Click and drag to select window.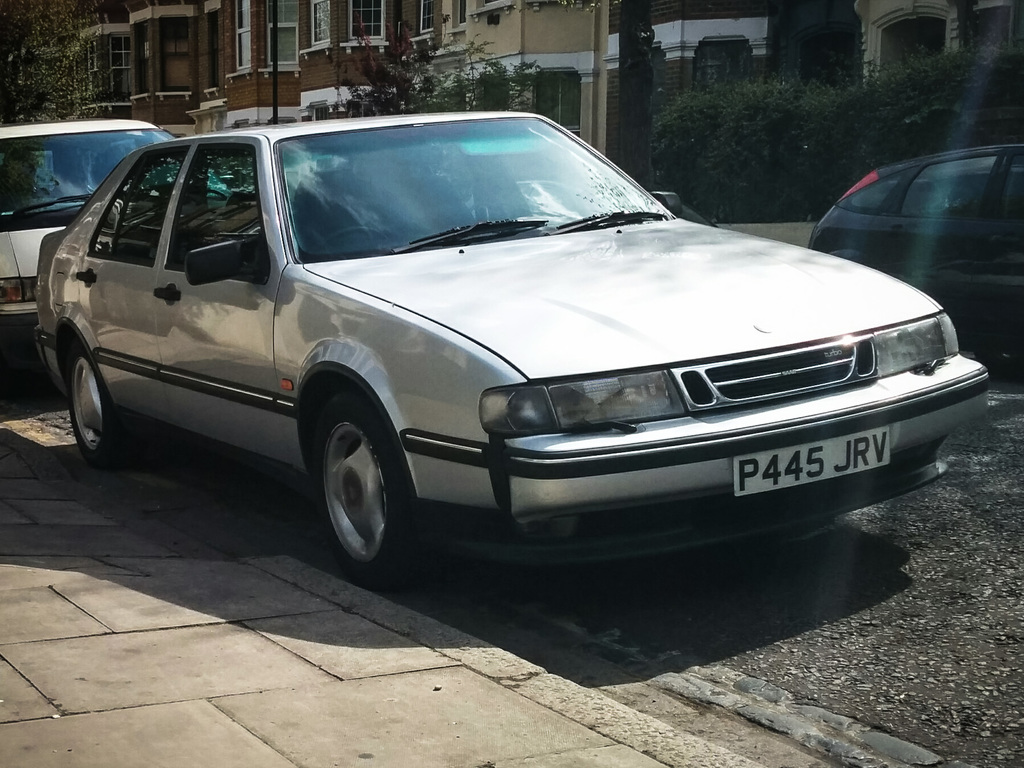
Selection: bbox=[406, 0, 436, 49].
